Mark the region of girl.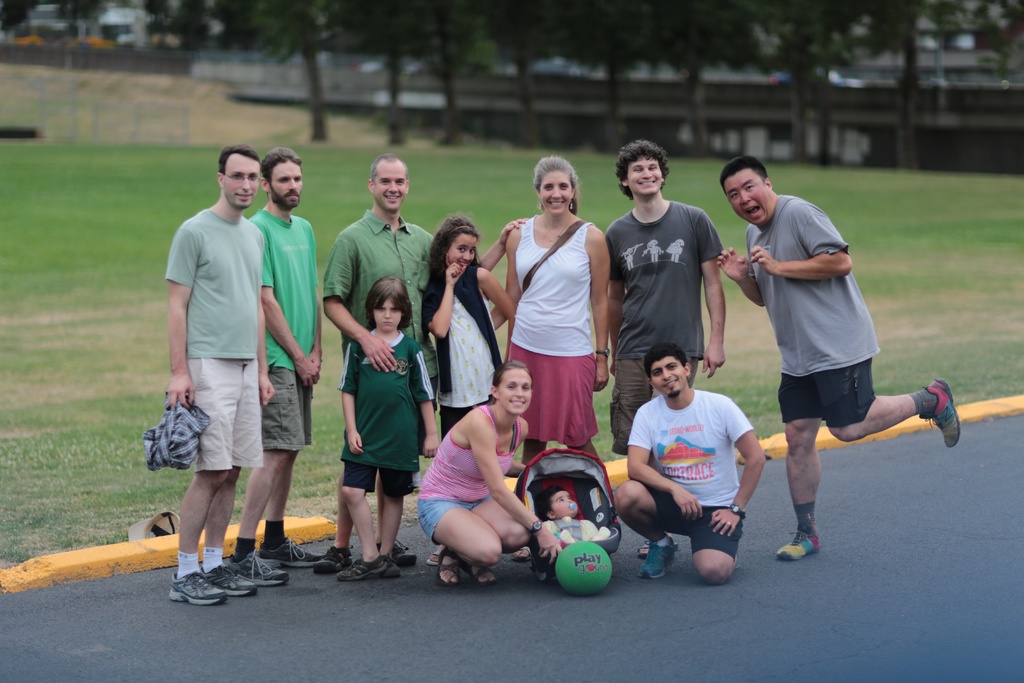
Region: left=419, top=215, right=519, bottom=572.
